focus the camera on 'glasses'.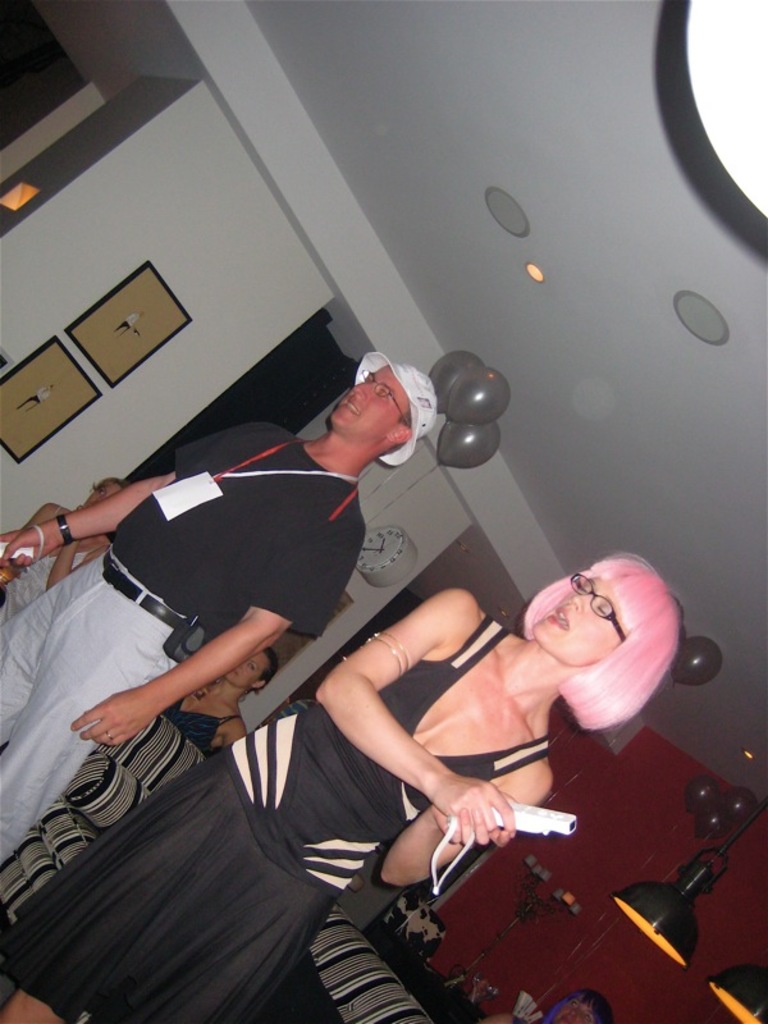
Focus region: 567, 573, 625, 643.
